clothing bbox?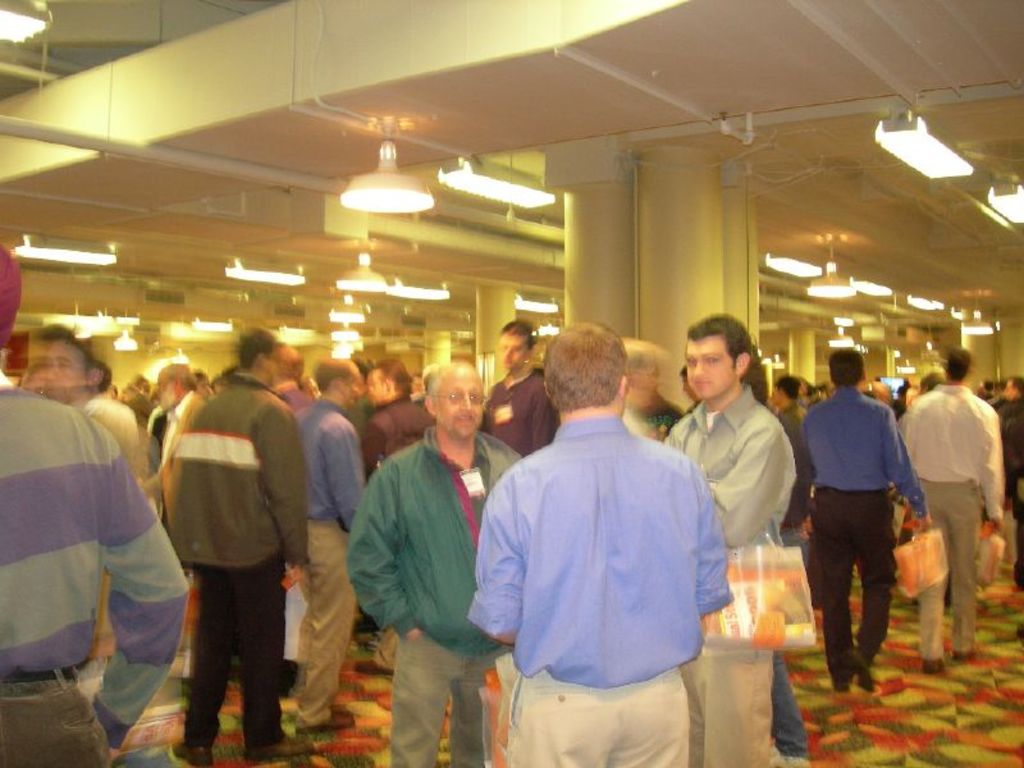
box=[764, 399, 820, 545]
